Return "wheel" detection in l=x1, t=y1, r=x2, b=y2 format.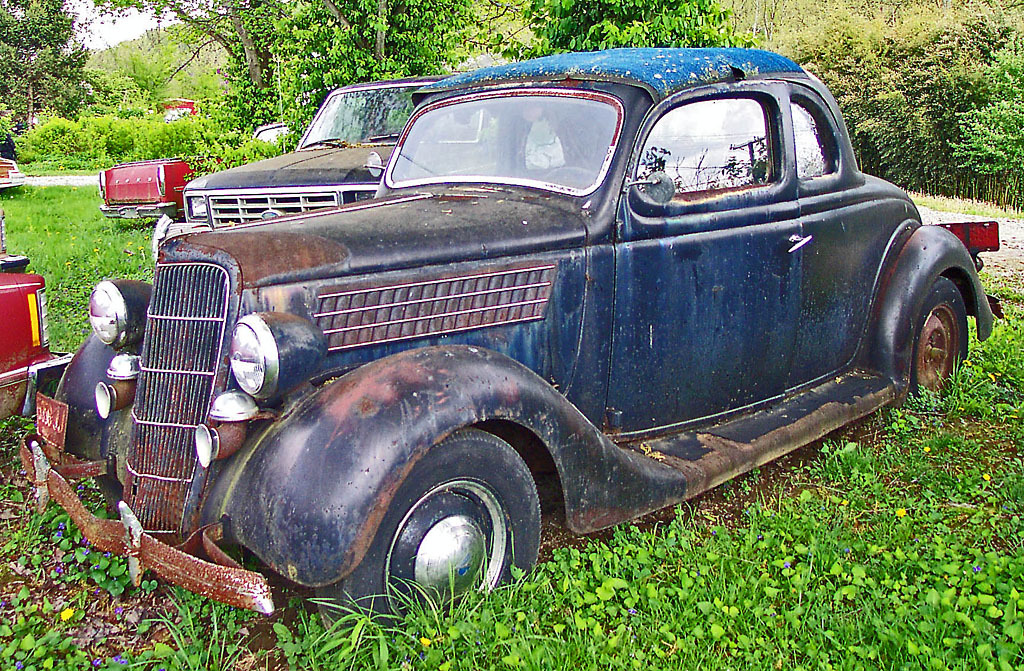
l=313, t=426, r=540, b=645.
